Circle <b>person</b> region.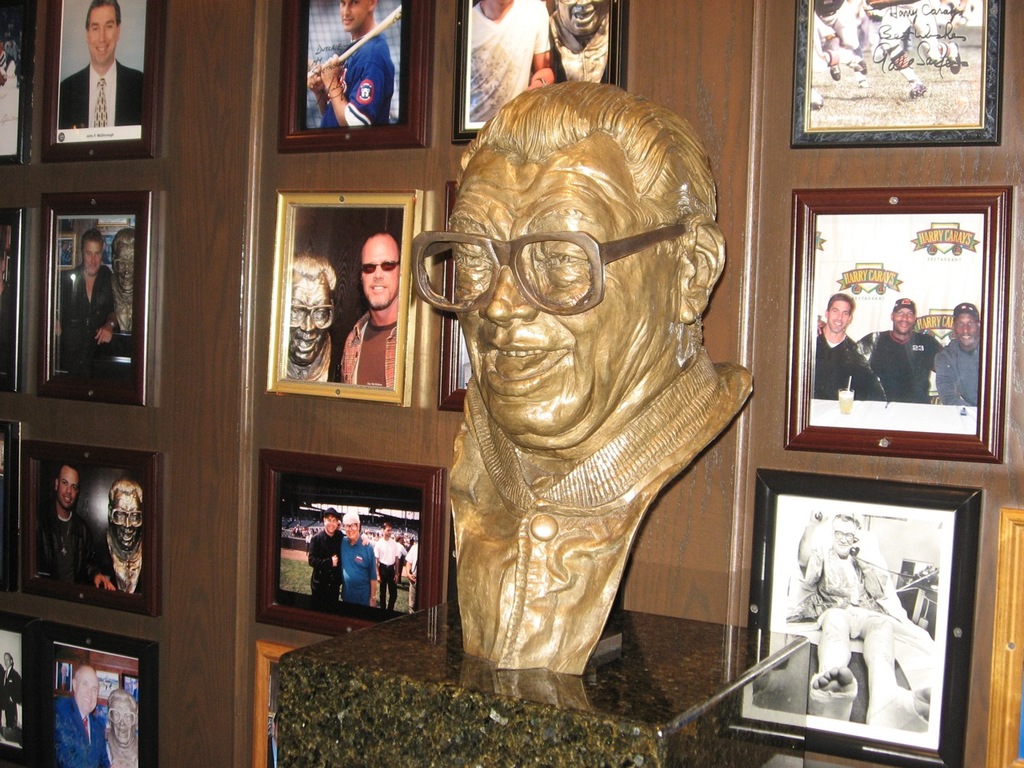
Region: crop(301, 0, 399, 124).
